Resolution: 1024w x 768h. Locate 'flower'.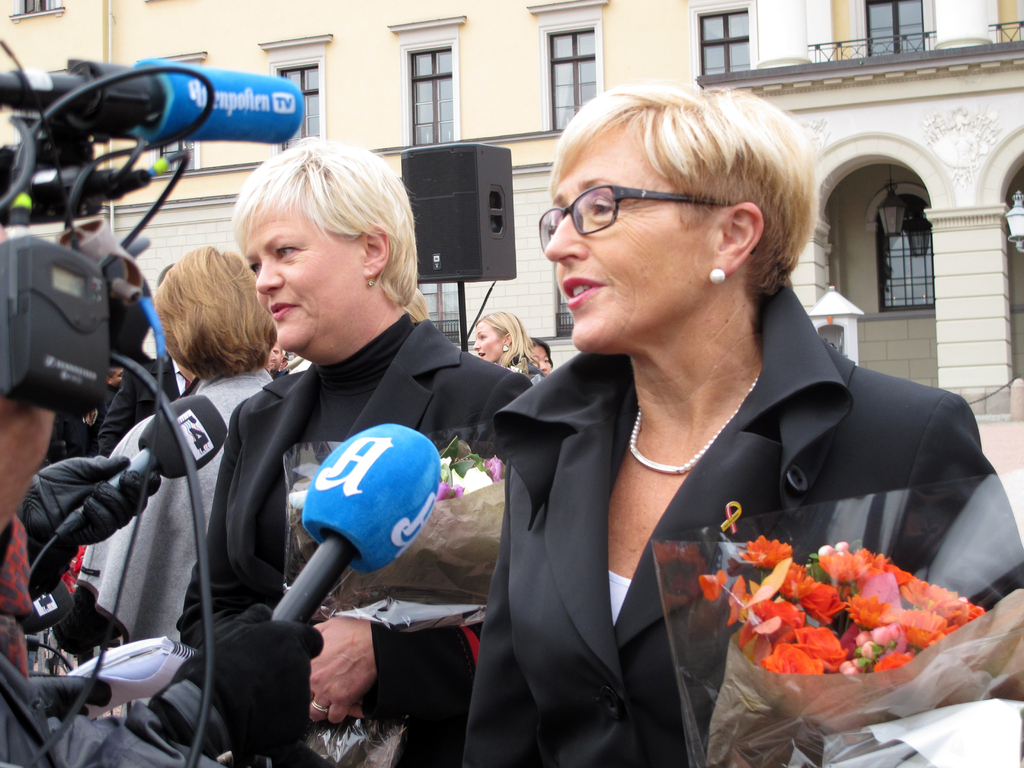
Rect(452, 461, 486, 493).
